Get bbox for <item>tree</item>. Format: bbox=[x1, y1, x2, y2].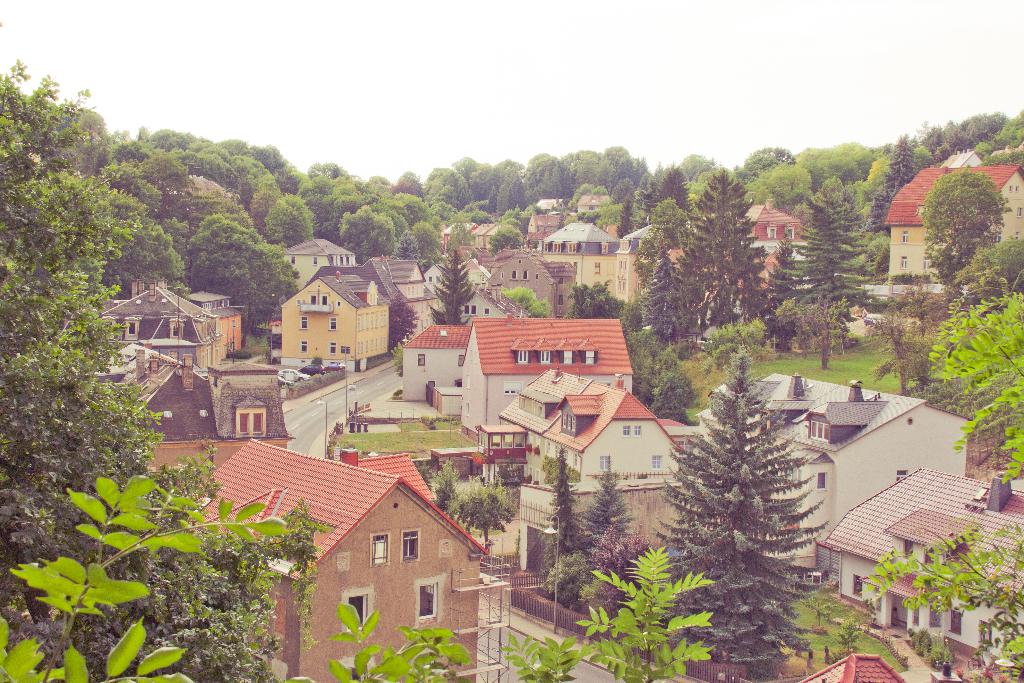
bbox=[388, 289, 420, 352].
